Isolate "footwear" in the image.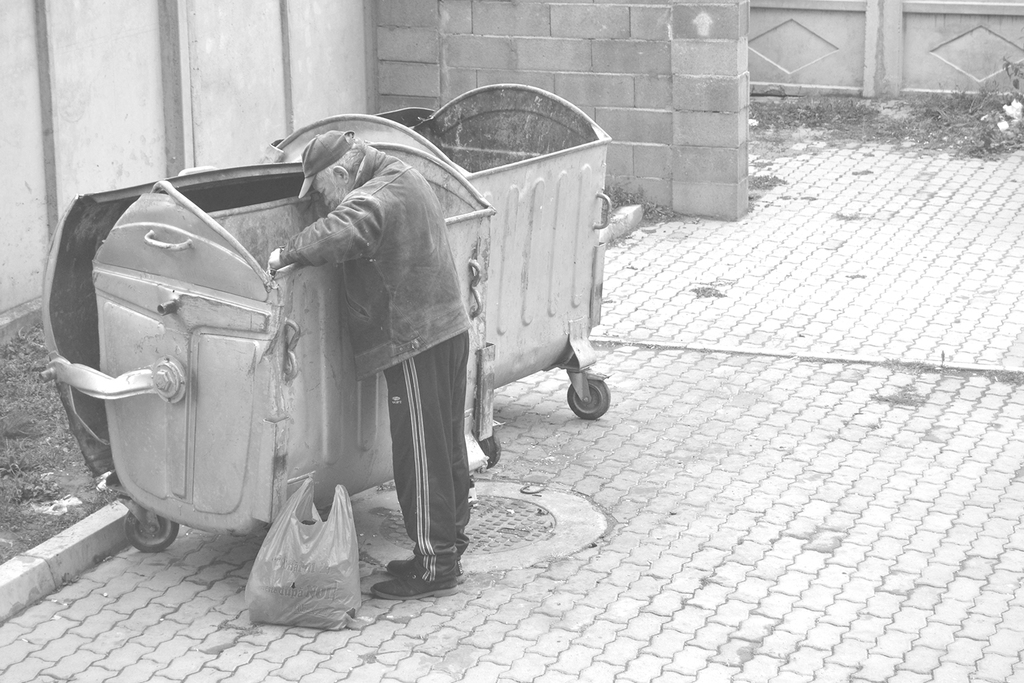
Isolated region: left=385, top=557, right=468, bottom=576.
